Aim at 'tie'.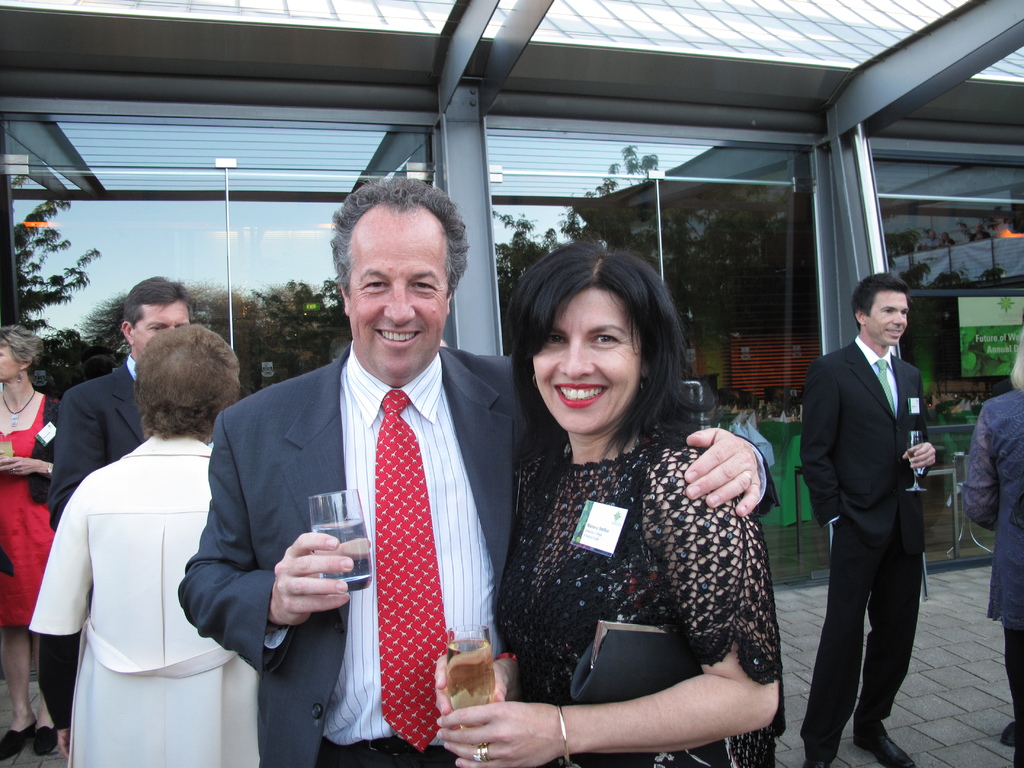
Aimed at detection(375, 387, 447, 756).
